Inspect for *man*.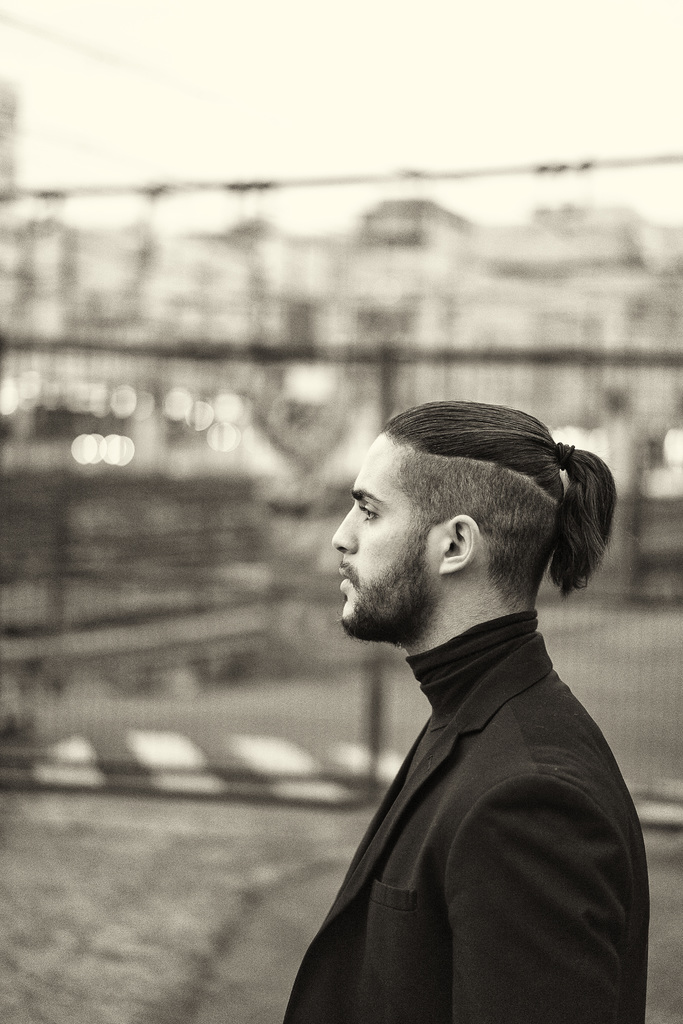
Inspection: <region>247, 362, 671, 1019</region>.
